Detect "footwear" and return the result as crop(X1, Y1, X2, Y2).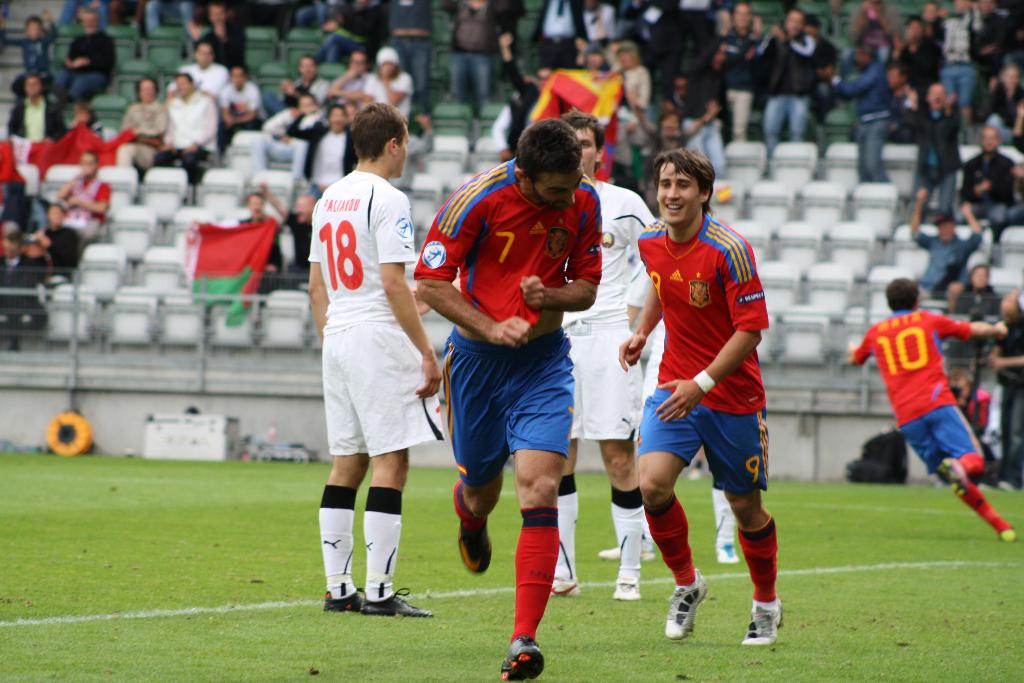
crop(744, 593, 780, 643).
